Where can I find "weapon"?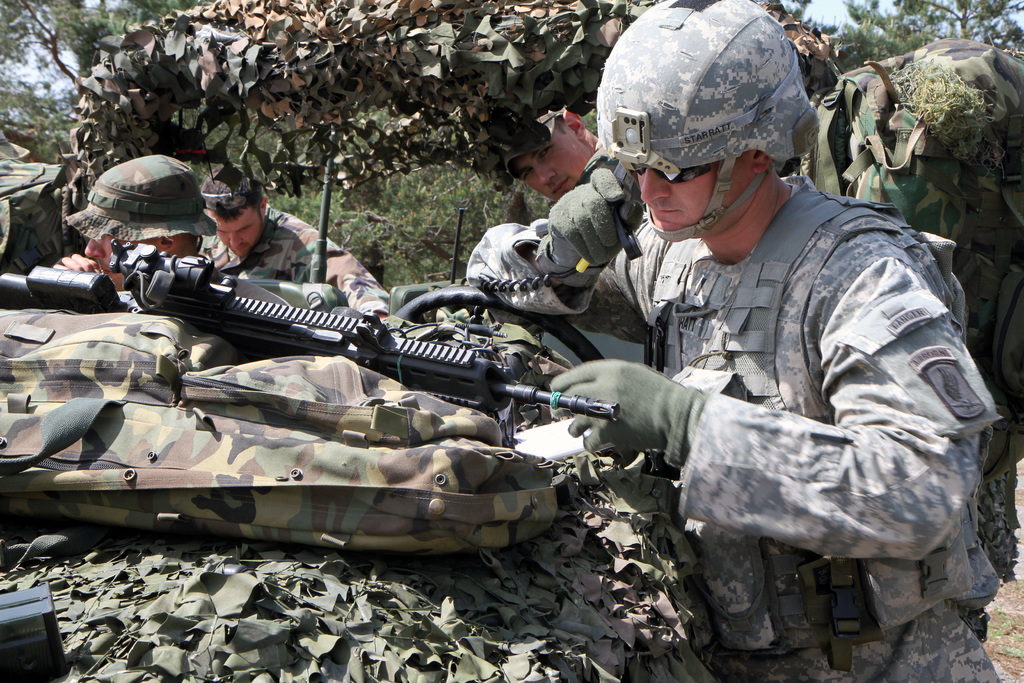
You can find it at bbox=[0, 231, 628, 454].
